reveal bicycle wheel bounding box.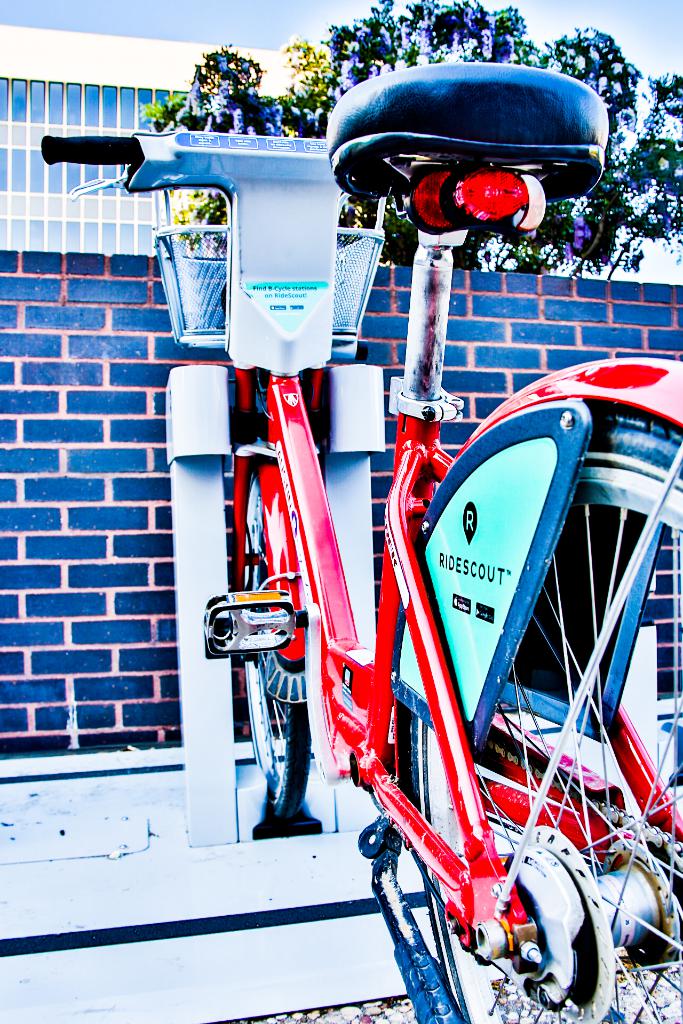
Revealed: <bbox>241, 470, 315, 818</bbox>.
